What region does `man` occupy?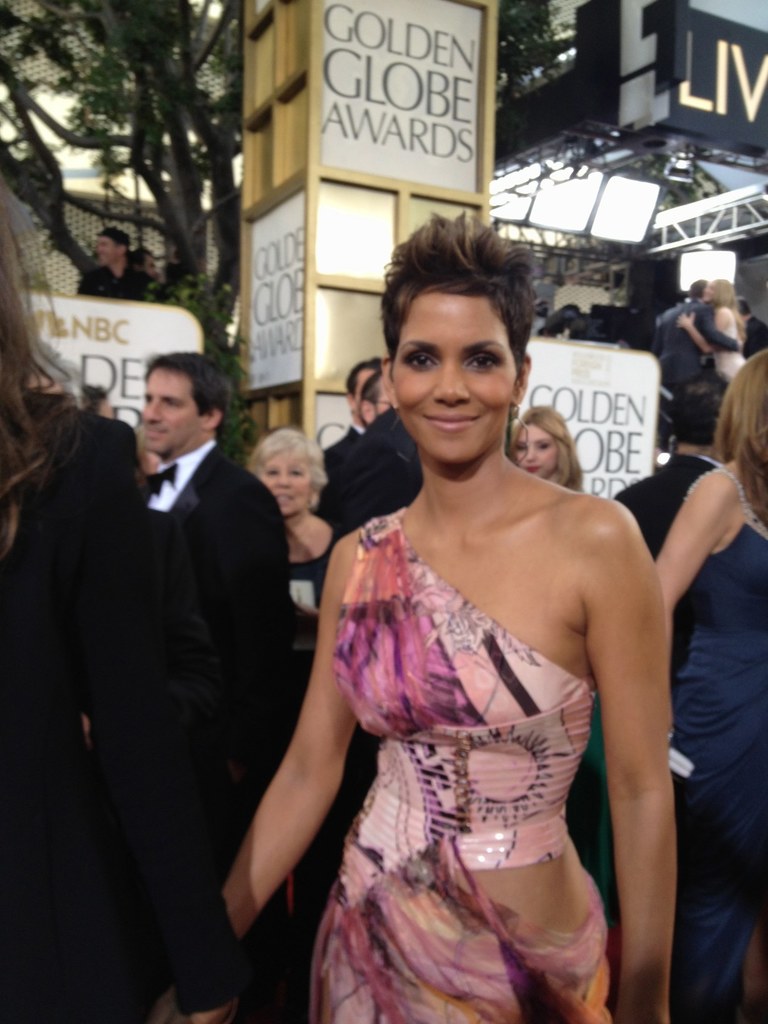
crop(322, 361, 392, 455).
